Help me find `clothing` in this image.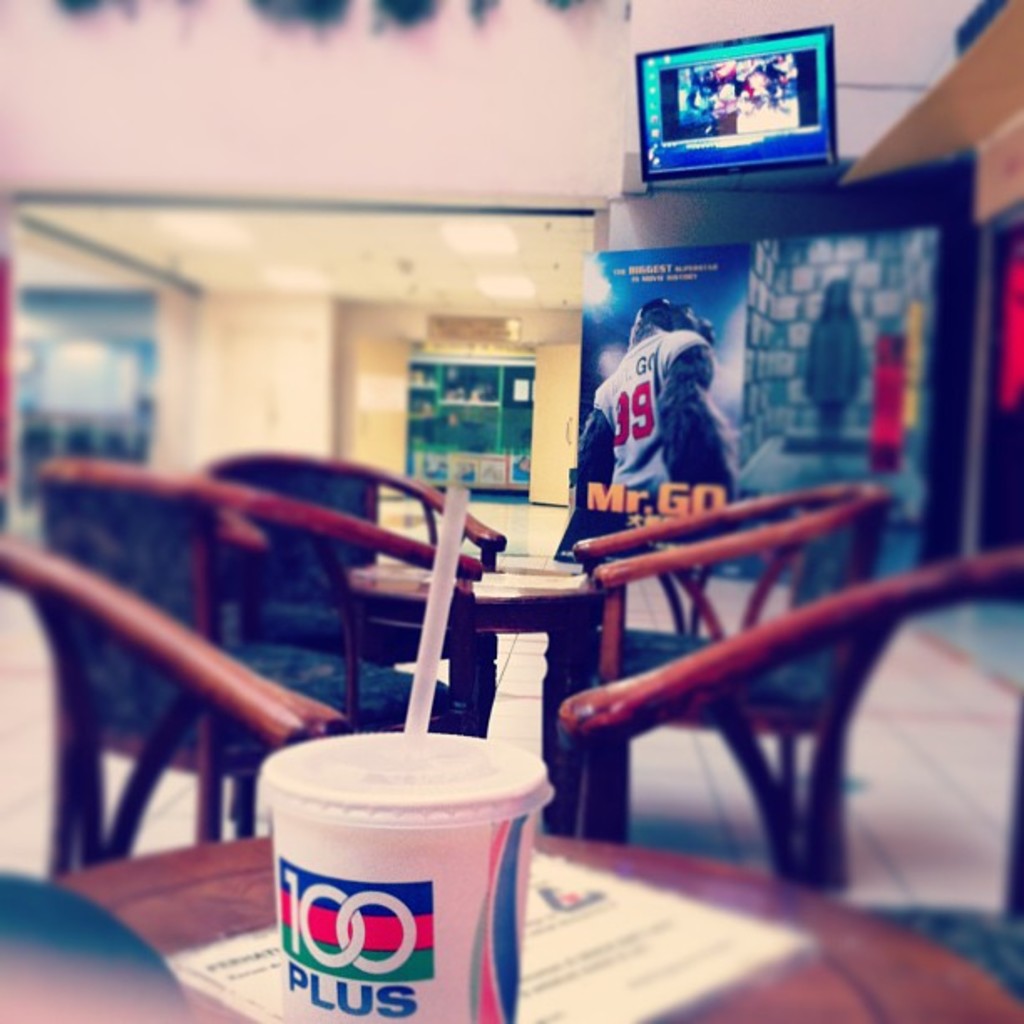
Found it: 587/325/738/514.
